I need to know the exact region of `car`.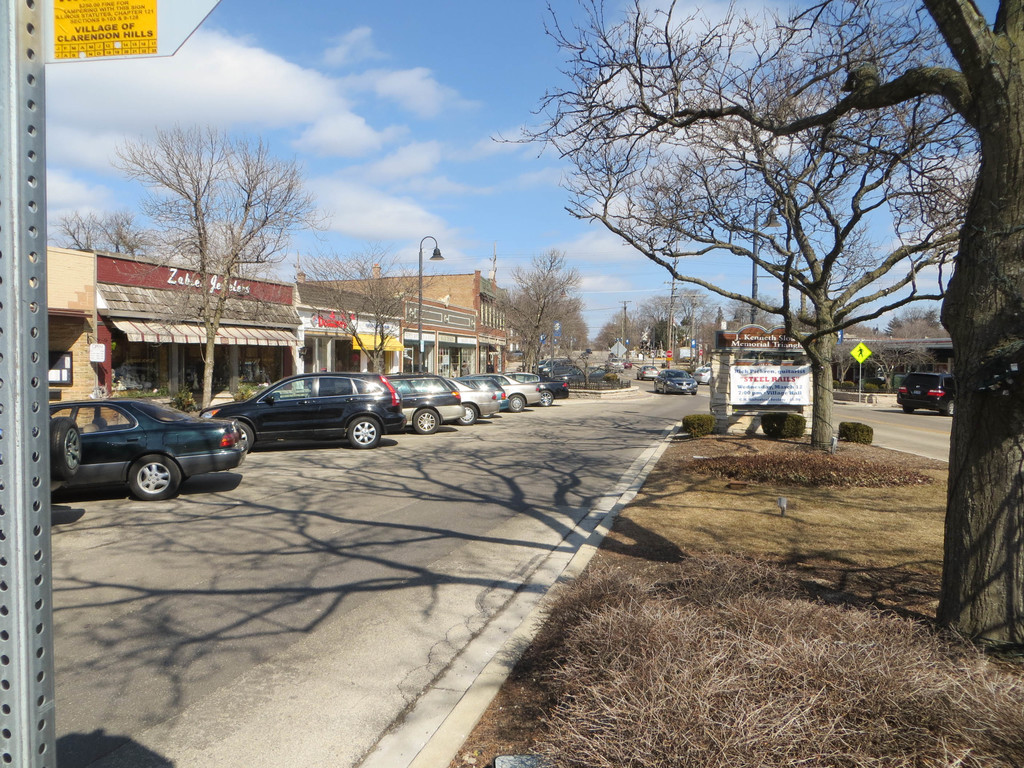
Region: left=900, top=371, right=949, bottom=413.
